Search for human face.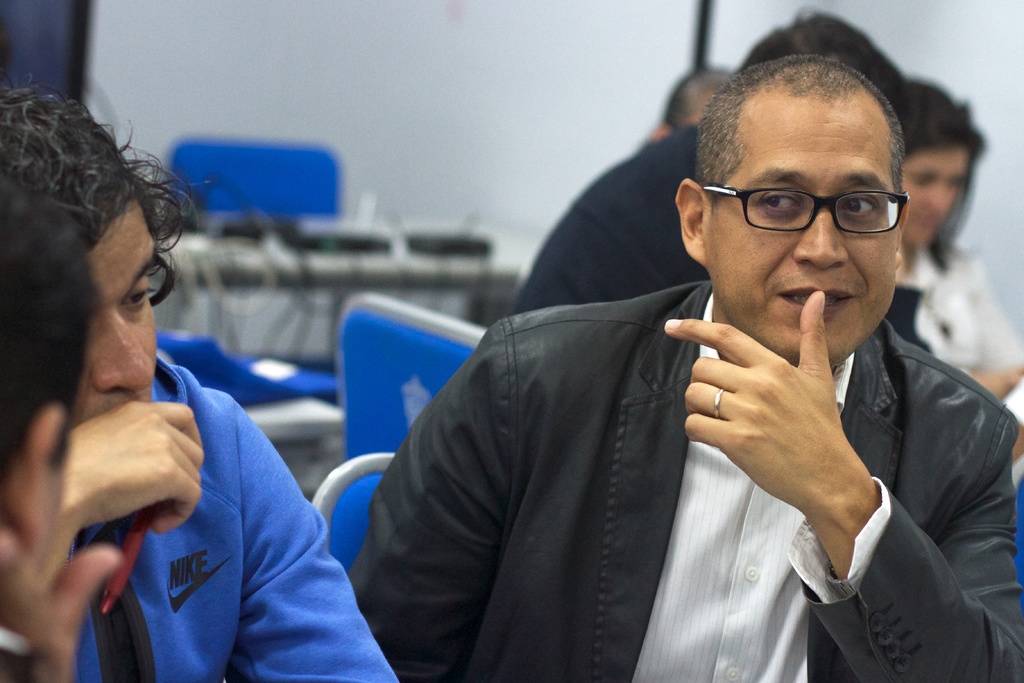
Found at {"x1": 67, "y1": 194, "x2": 156, "y2": 434}.
